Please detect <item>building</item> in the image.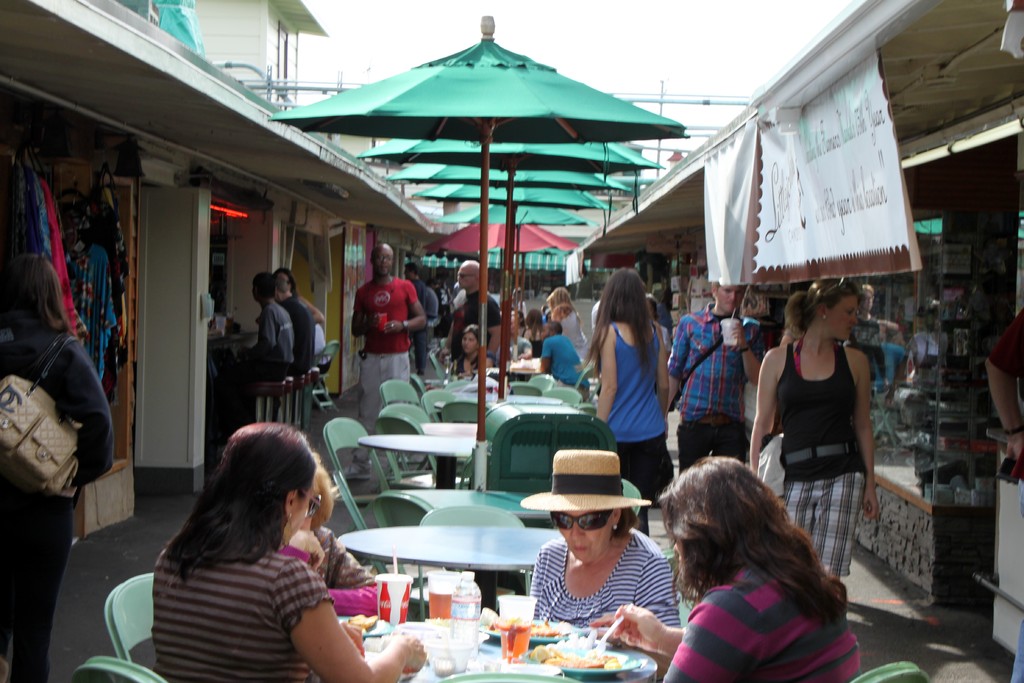
x1=0, y1=0, x2=433, y2=536.
